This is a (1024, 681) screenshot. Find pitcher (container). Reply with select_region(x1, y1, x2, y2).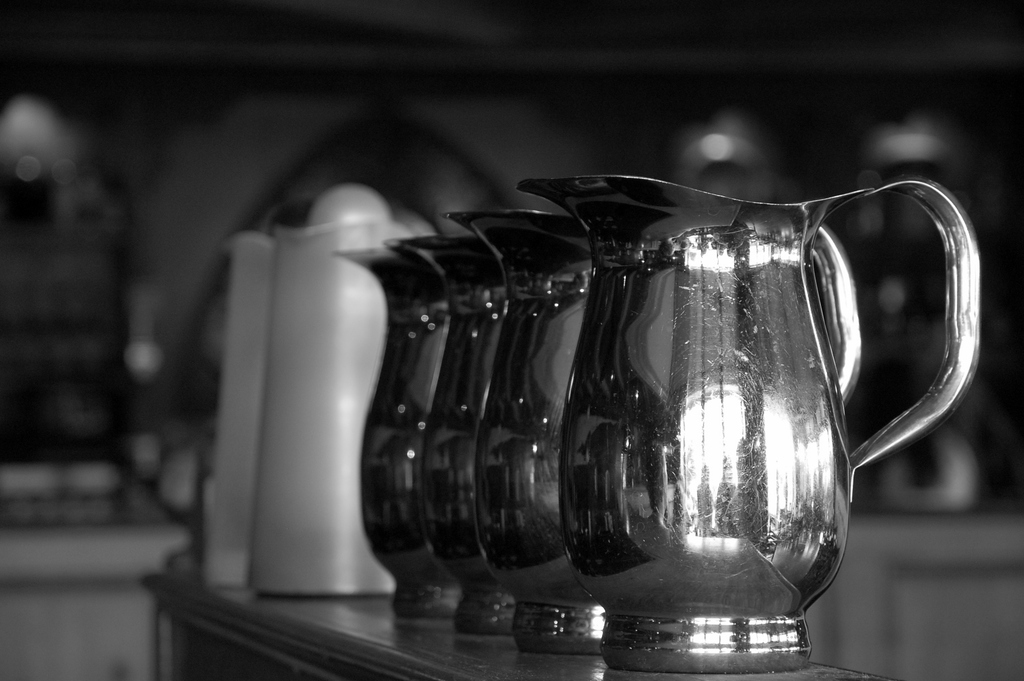
select_region(334, 172, 980, 670).
